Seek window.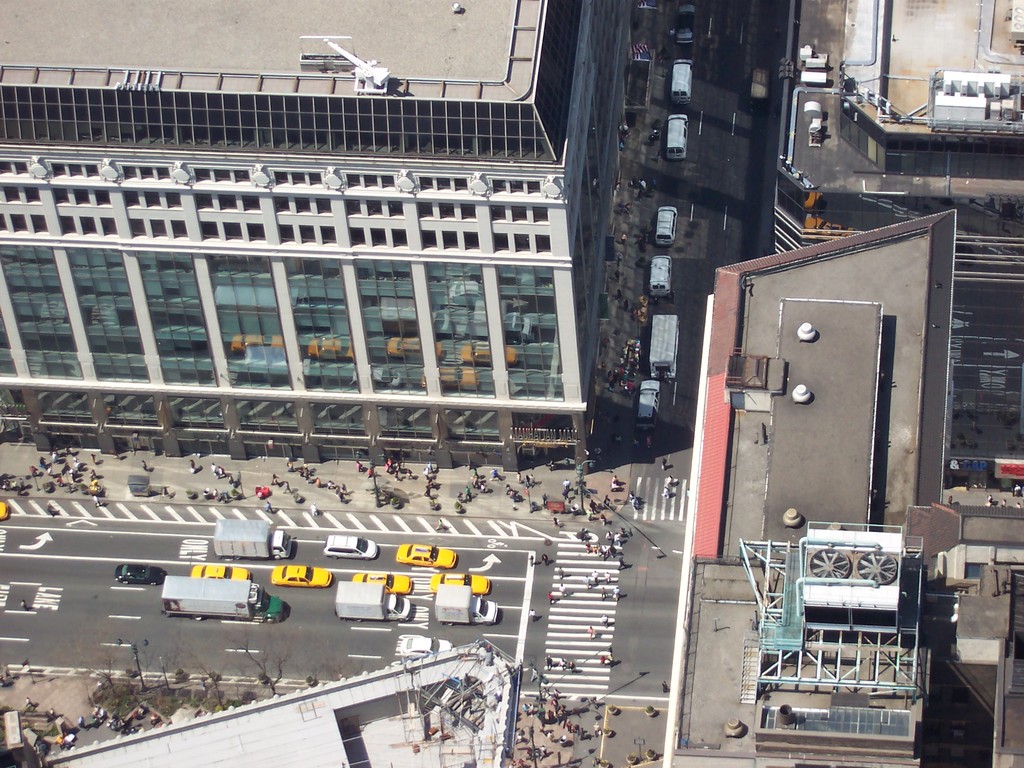
[x1=31, y1=214, x2=45, y2=231].
